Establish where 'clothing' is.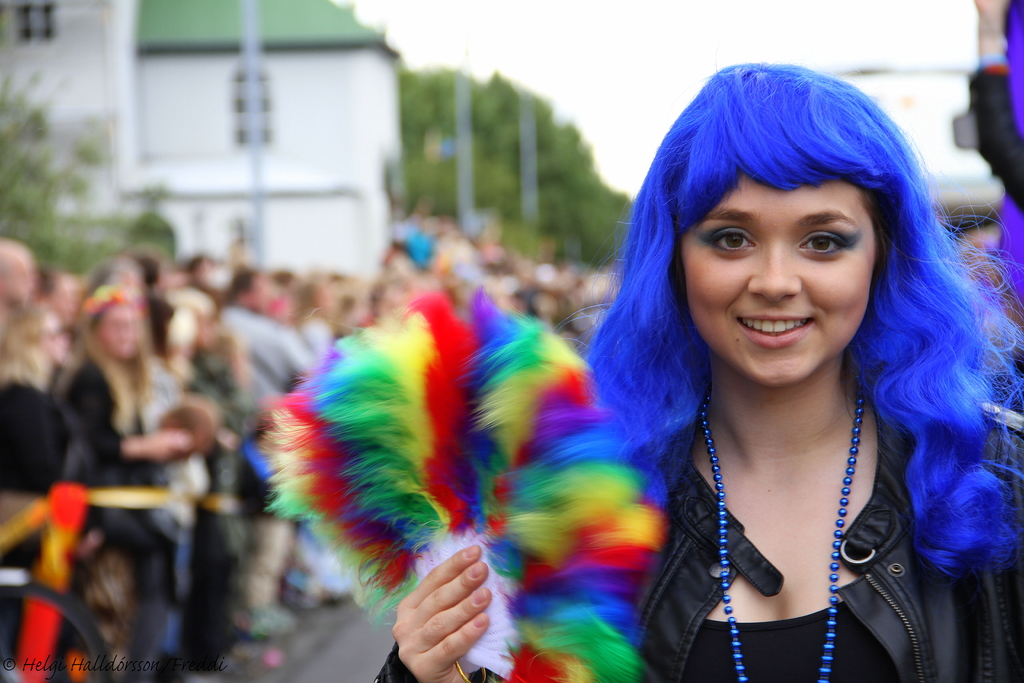
Established at 67/345/175/682.
